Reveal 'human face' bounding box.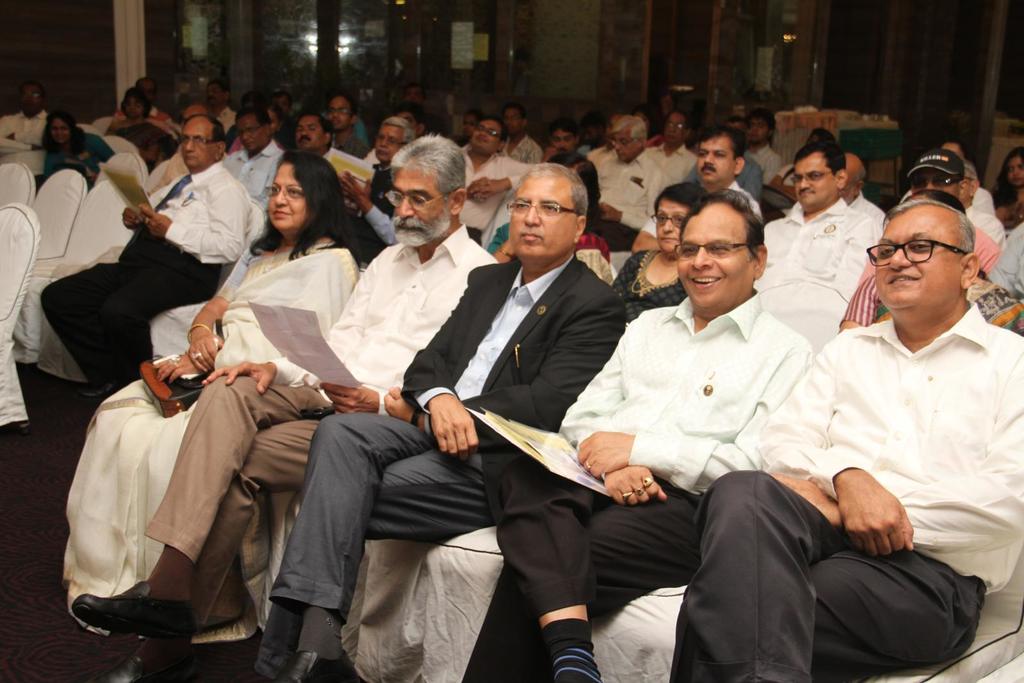
Revealed: bbox(123, 96, 143, 121).
